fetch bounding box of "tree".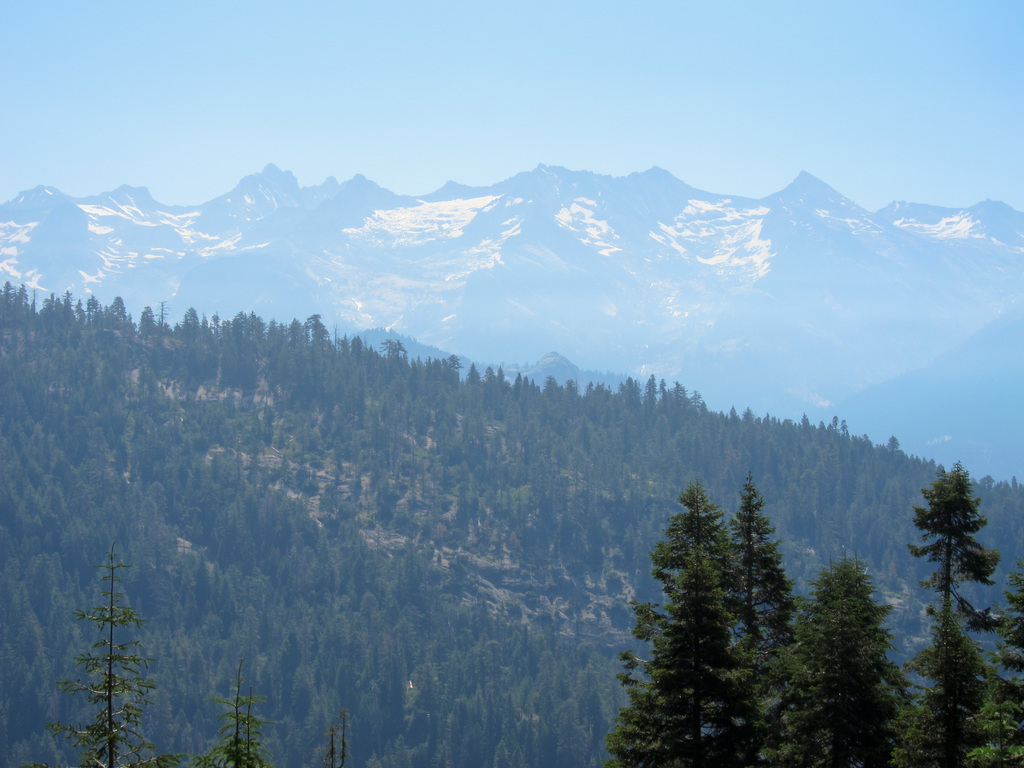
Bbox: [52, 531, 157, 751].
